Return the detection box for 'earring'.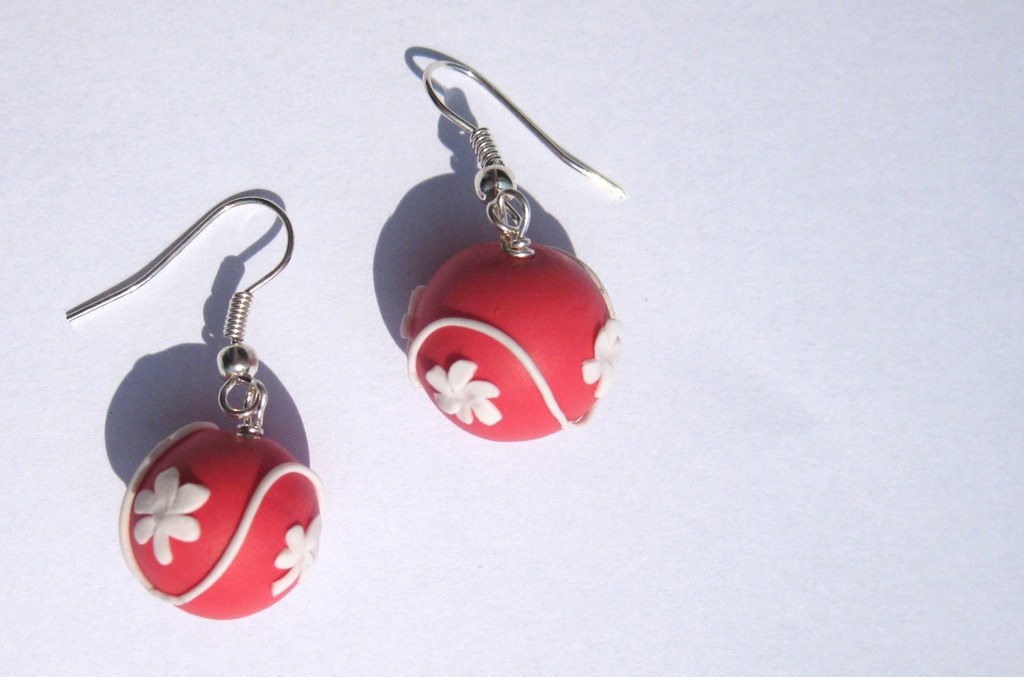
x1=58, y1=193, x2=330, y2=628.
